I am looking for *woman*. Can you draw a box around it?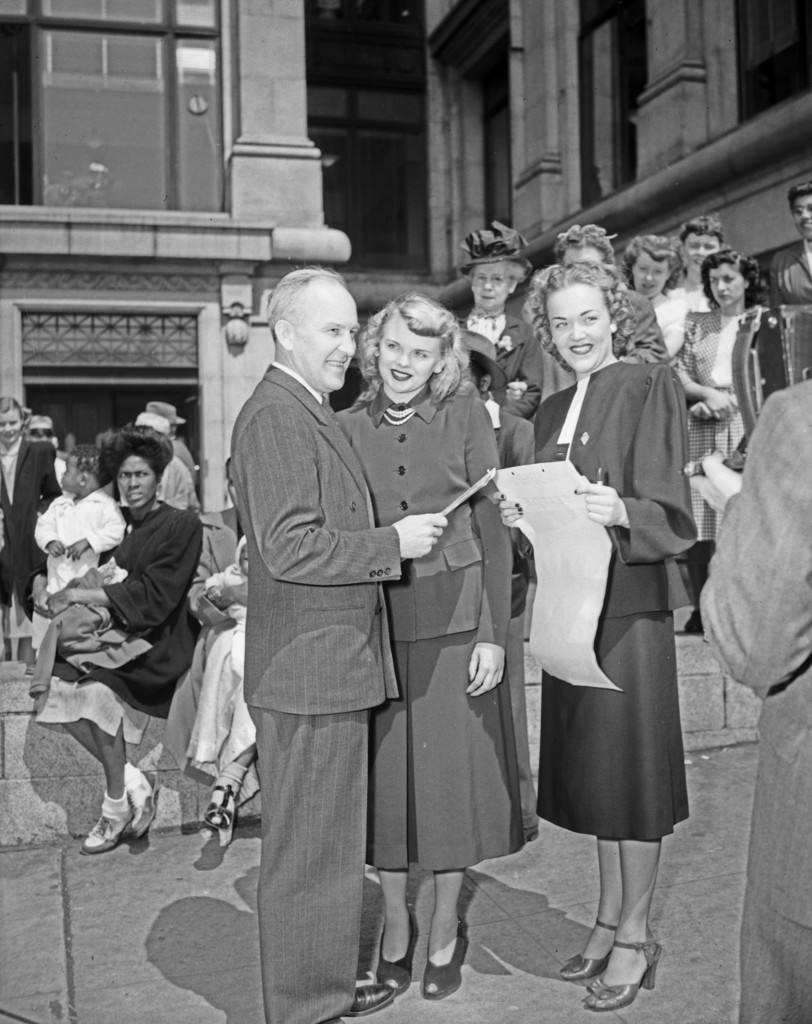
Sure, the bounding box is <box>667,249,774,625</box>.
